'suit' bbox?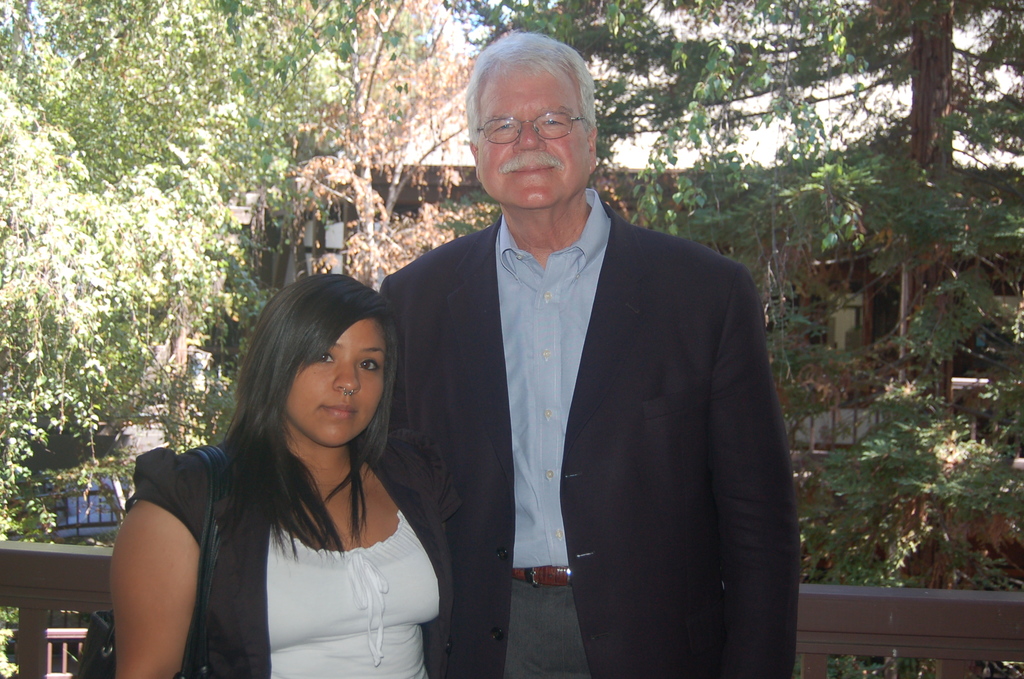
bbox=[388, 106, 789, 669]
